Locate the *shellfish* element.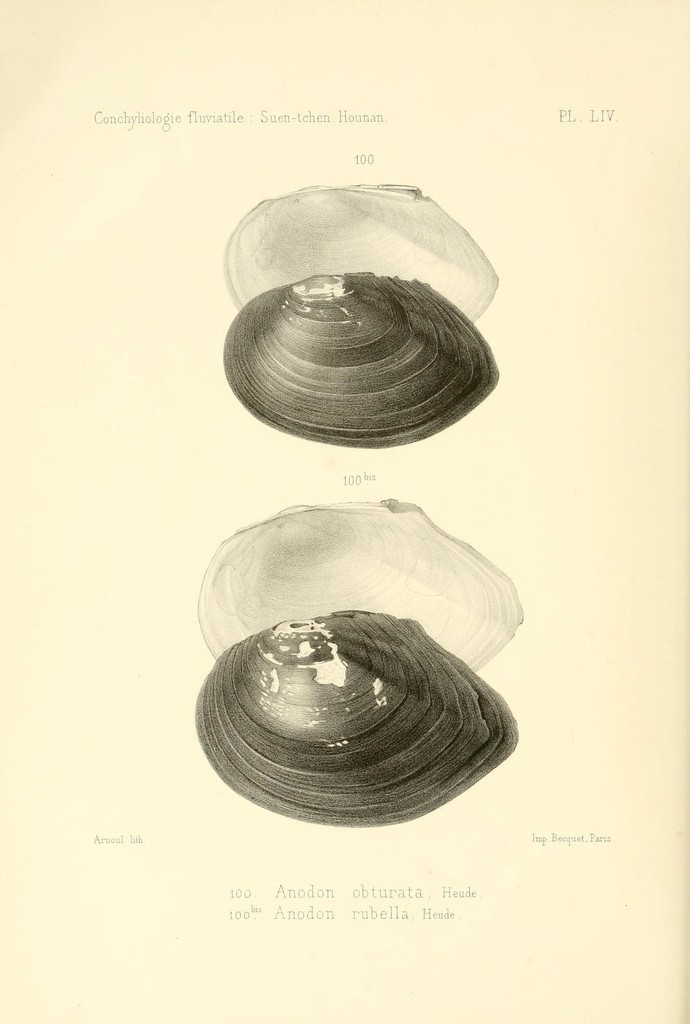
Element bbox: 197,502,531,676.
